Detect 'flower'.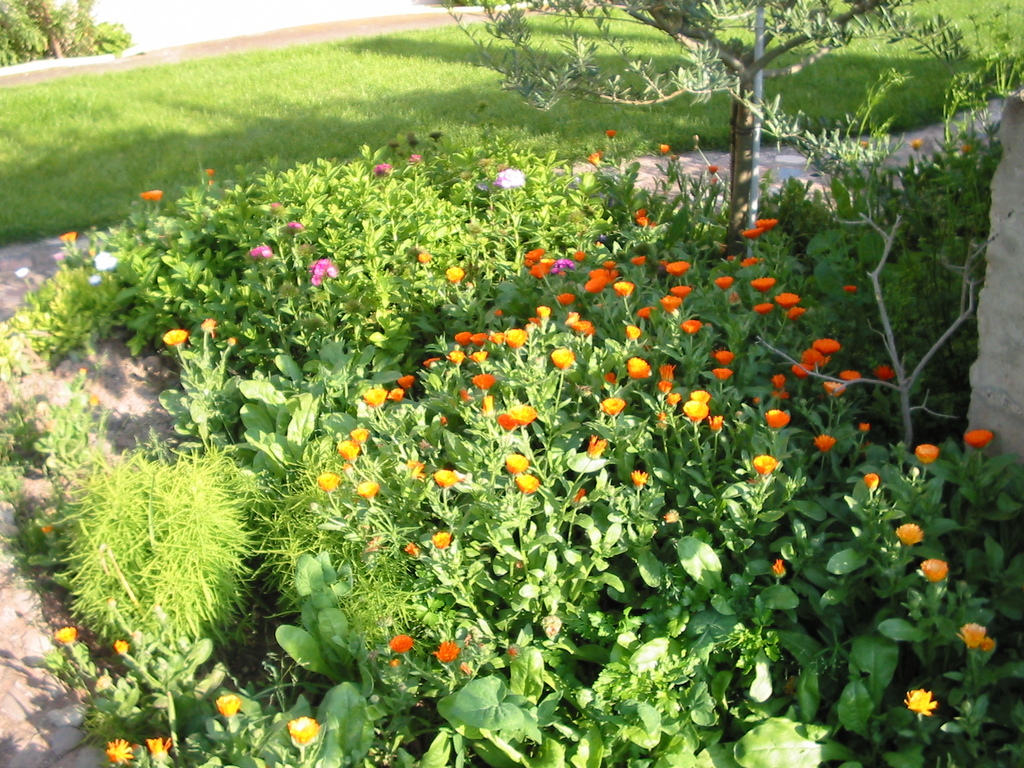
Detected at Rect(895, 689, 943, 717).
